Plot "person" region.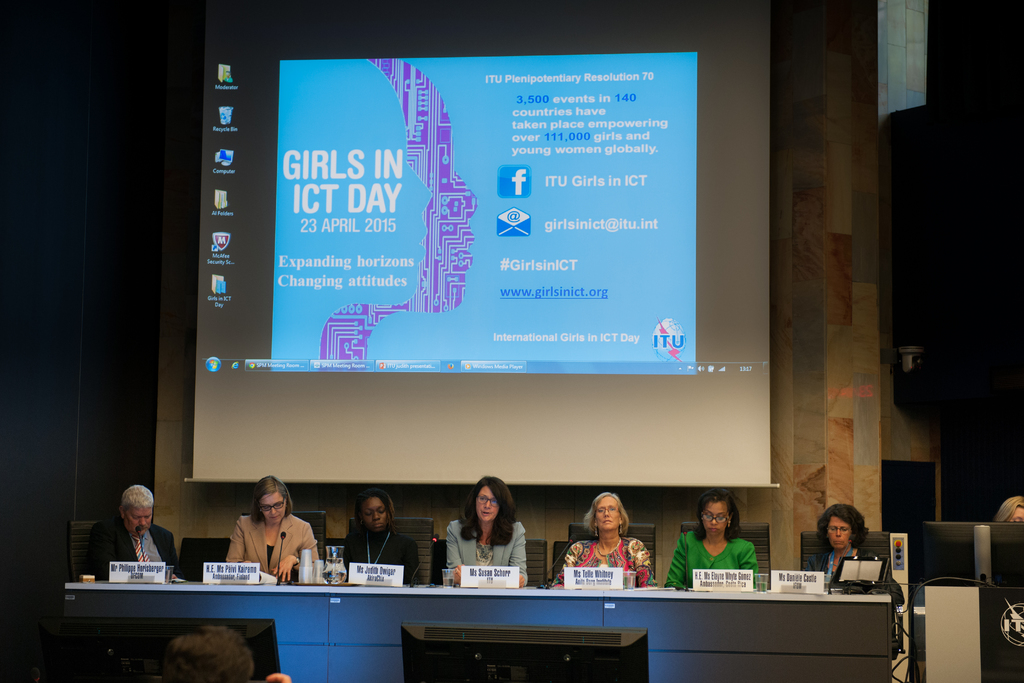
Plotted at [163,624,292,682].
